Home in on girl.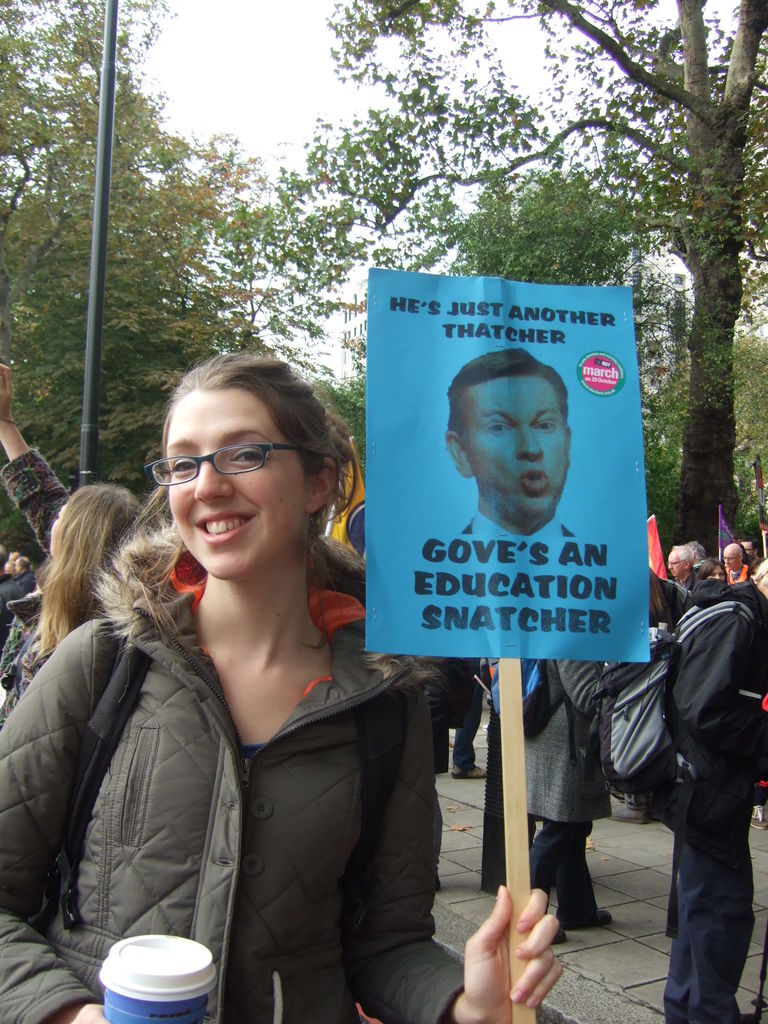
Homed in at 0,348,563,1023.
